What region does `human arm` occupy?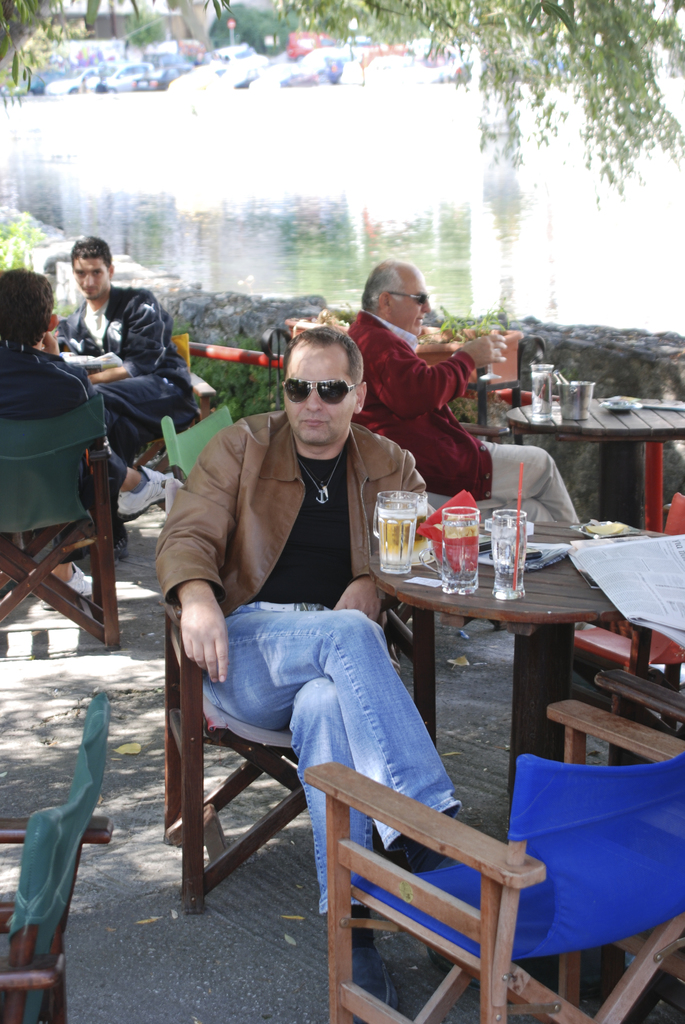
(91,291,169,390).
